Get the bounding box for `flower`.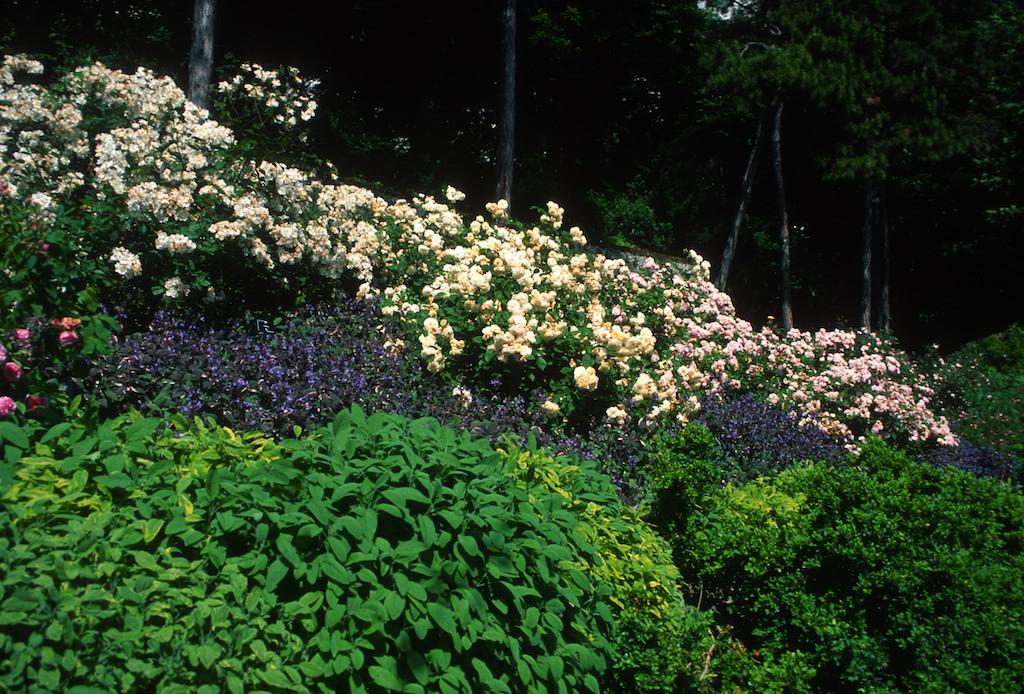
<bbox>26, 392, 43, 407</bbox>.
